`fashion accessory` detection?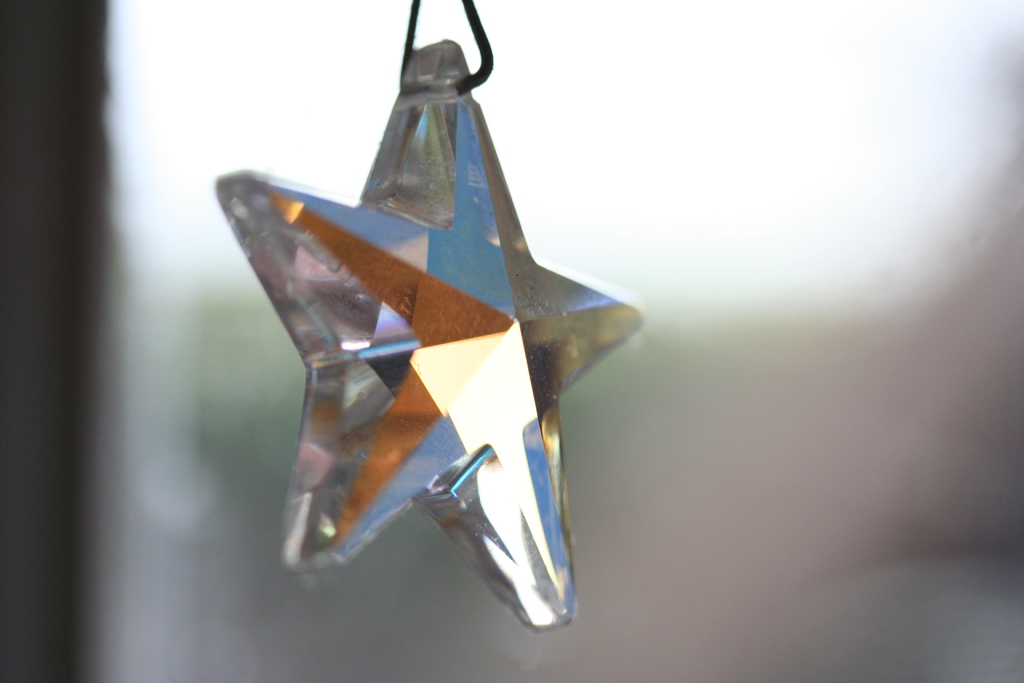
[left=207, top=0, right=651, bottom=629]
